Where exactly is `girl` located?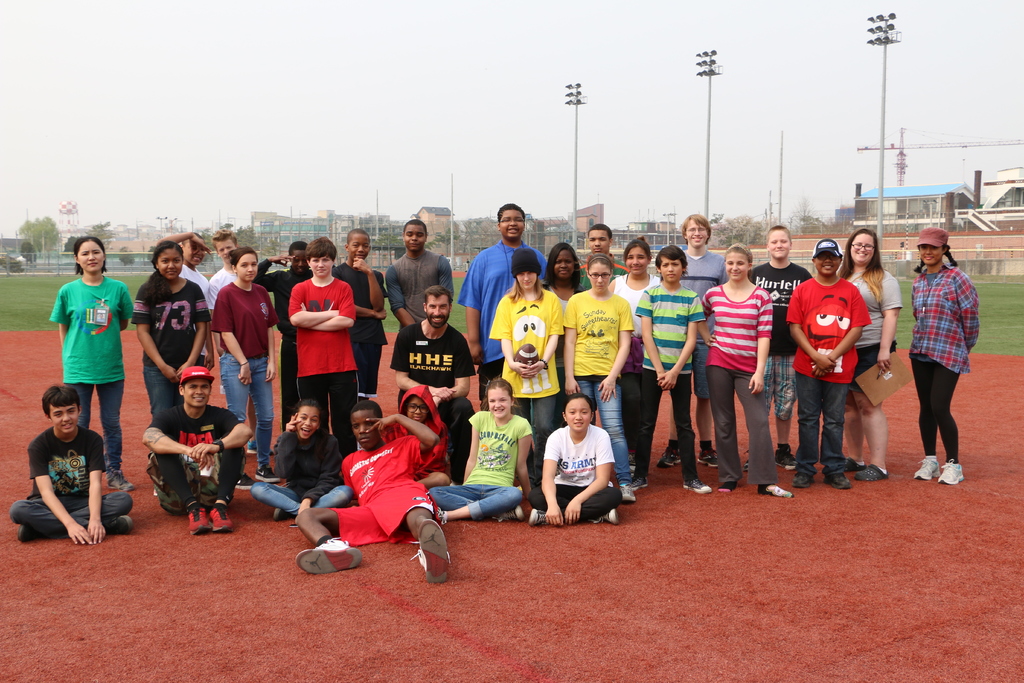
Its bounding box is pyautogui.locateOnScreen(49, 234, 136, 493).
